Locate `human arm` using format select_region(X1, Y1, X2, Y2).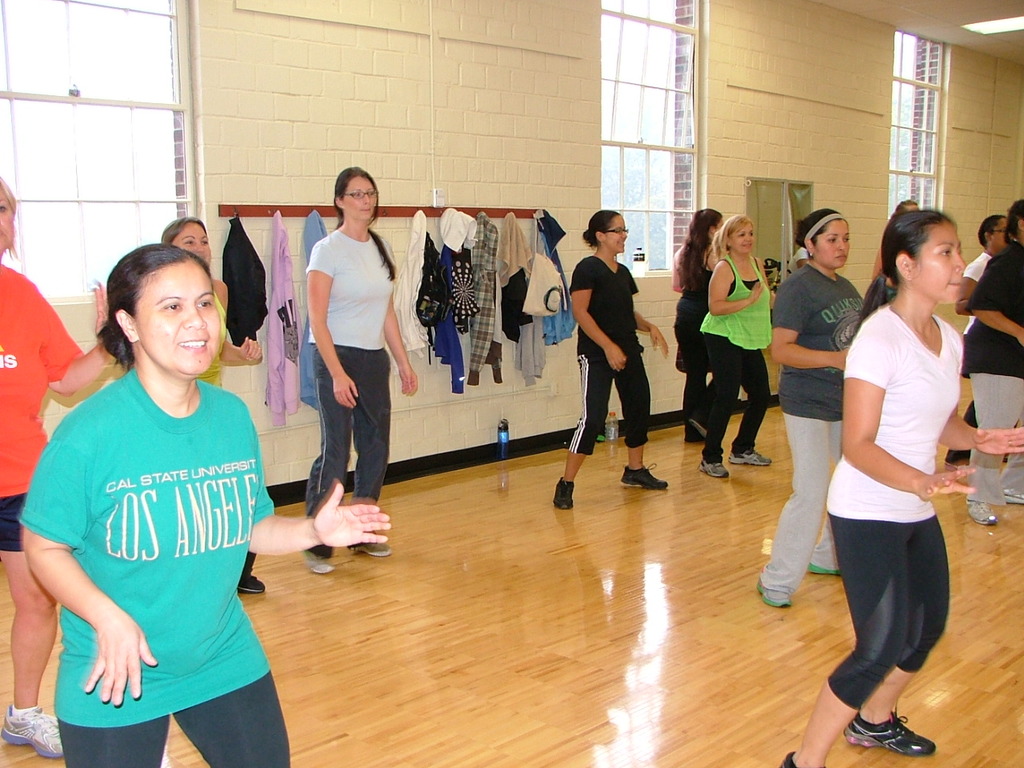
select_region(240, 394, 394, 555).
